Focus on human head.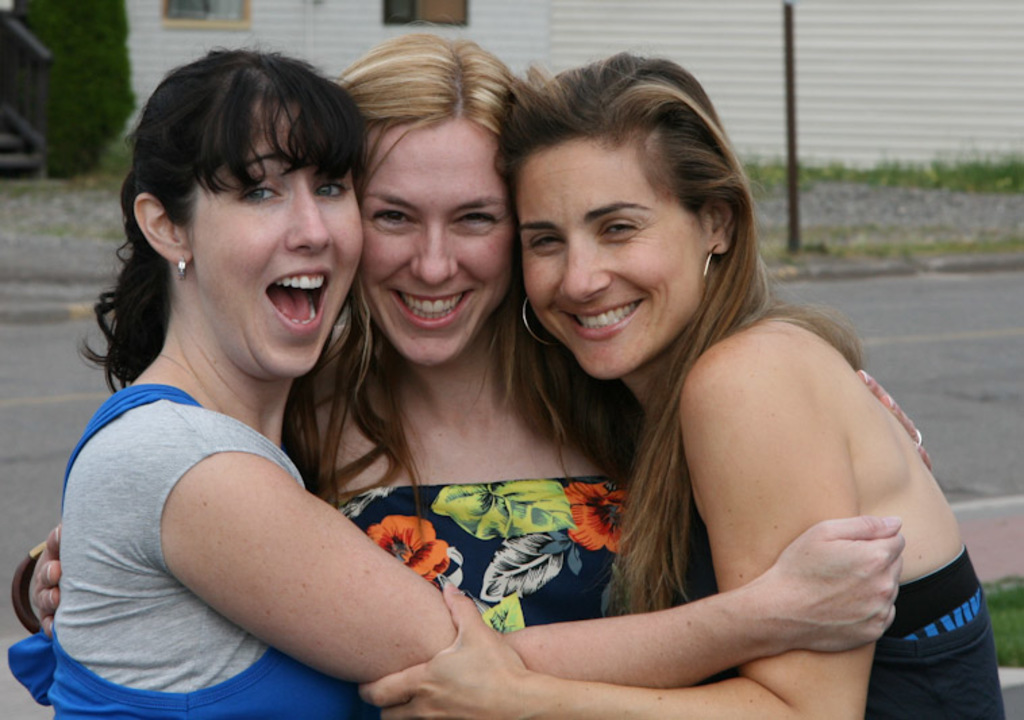
Focused at 126,47,367,385.
